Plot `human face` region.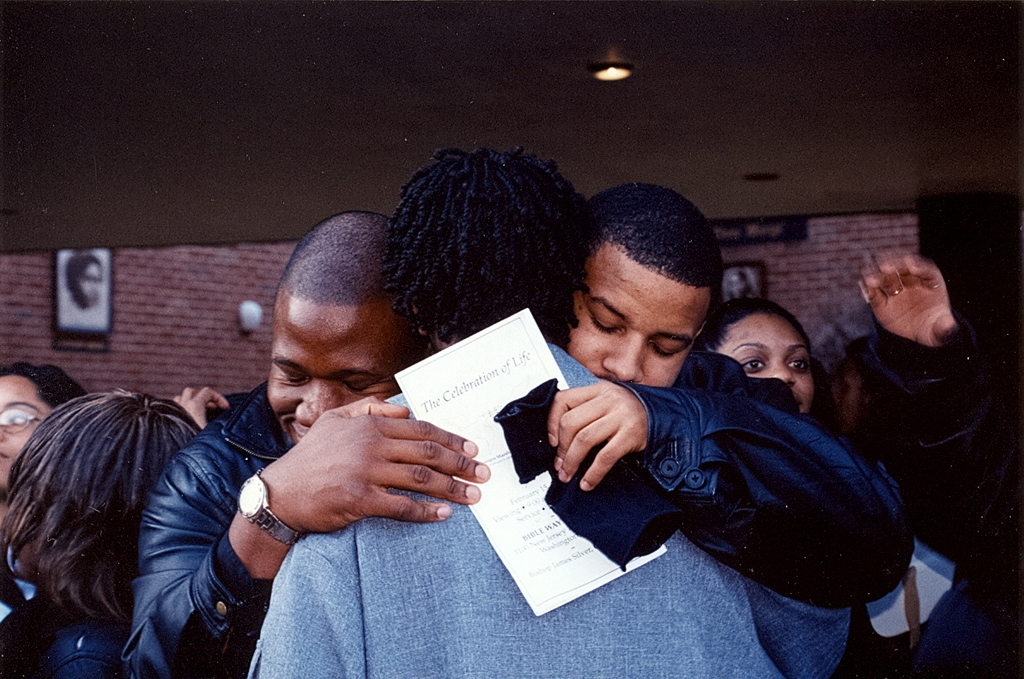
Plotted at <box>563,244,715,397</box>.
